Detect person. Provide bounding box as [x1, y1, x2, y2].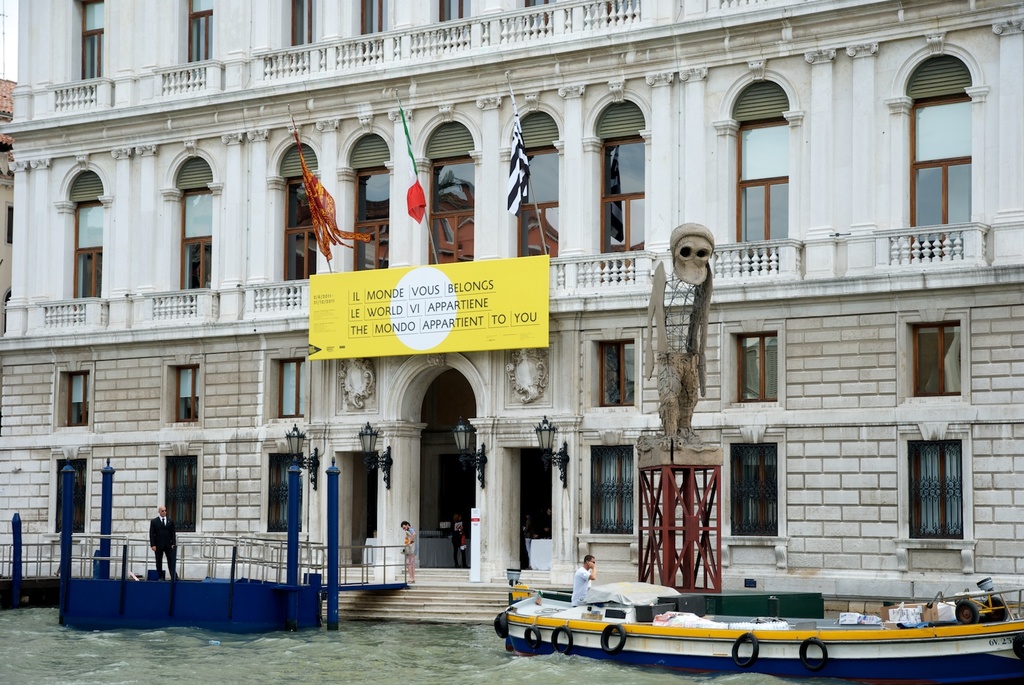
[399, 518, 416, 585].
